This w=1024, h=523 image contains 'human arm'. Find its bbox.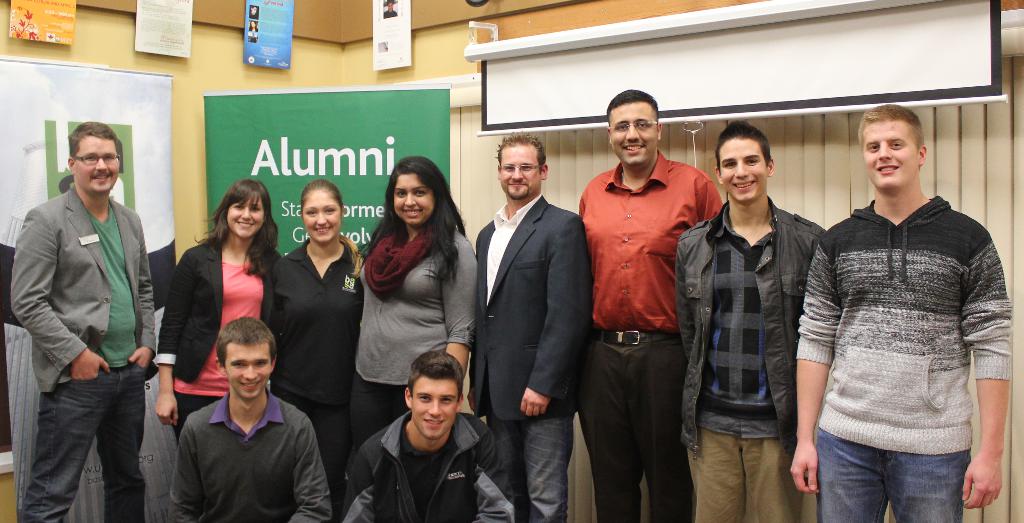
left=692, top=162, right=726, bottom=228.
